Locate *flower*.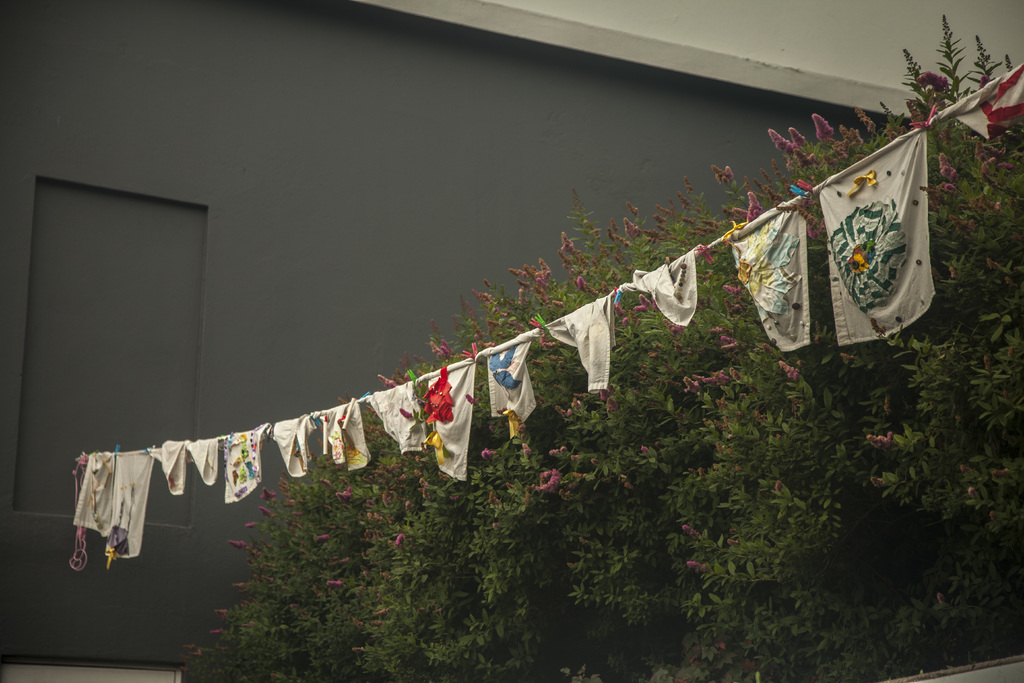
Bounding box: [262,575,273,583].
